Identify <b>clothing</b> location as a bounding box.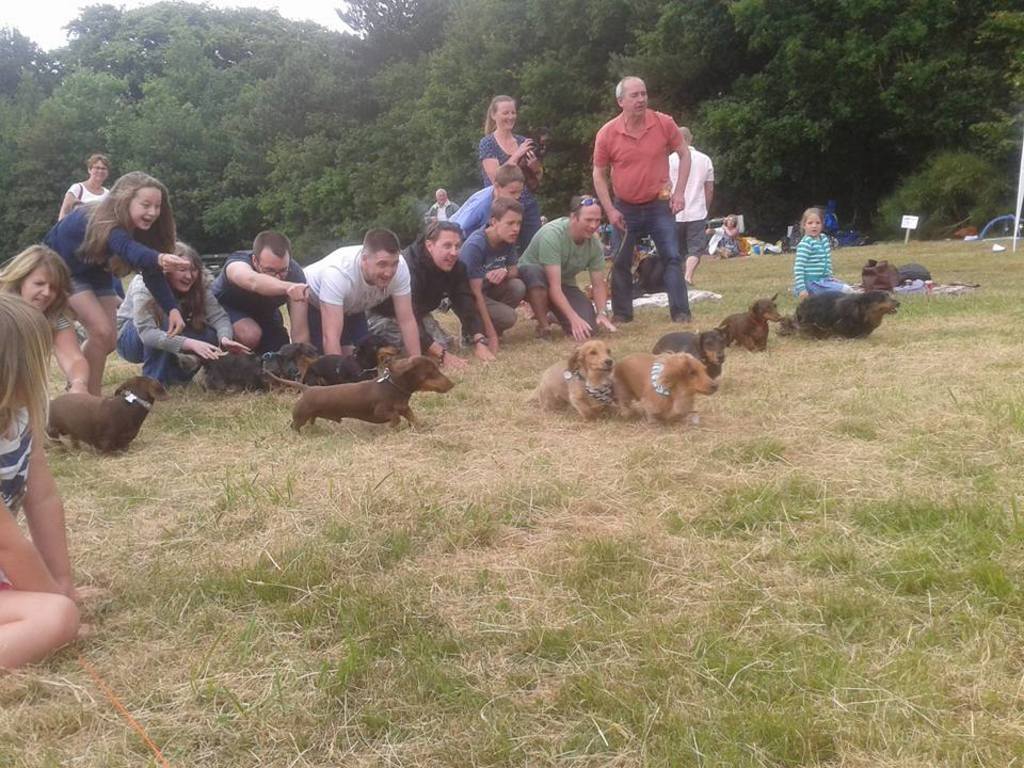
[41, 193, 165, 300].
